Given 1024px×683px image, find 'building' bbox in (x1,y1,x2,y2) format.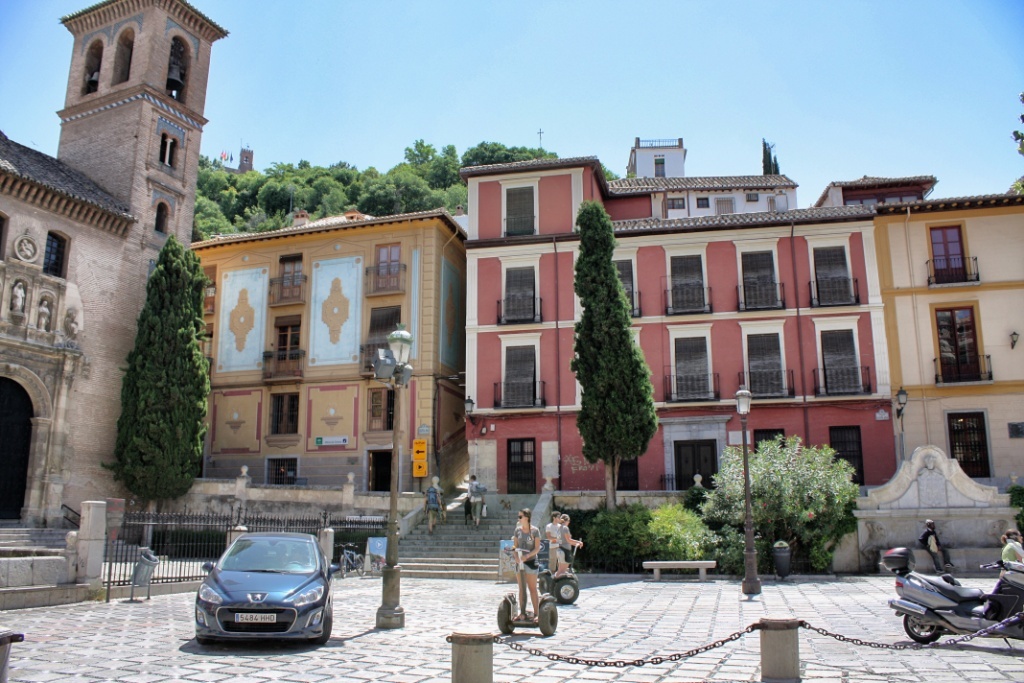
(184,131,1017,562).
